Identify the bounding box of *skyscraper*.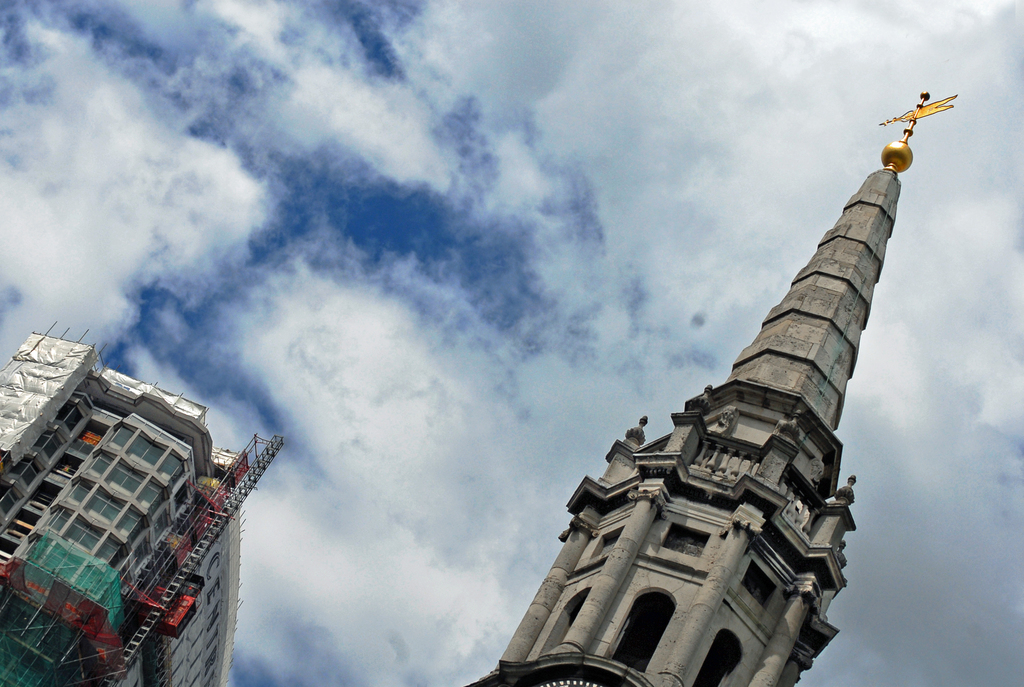
(left=465, top=86, right=954, bottom=686).
